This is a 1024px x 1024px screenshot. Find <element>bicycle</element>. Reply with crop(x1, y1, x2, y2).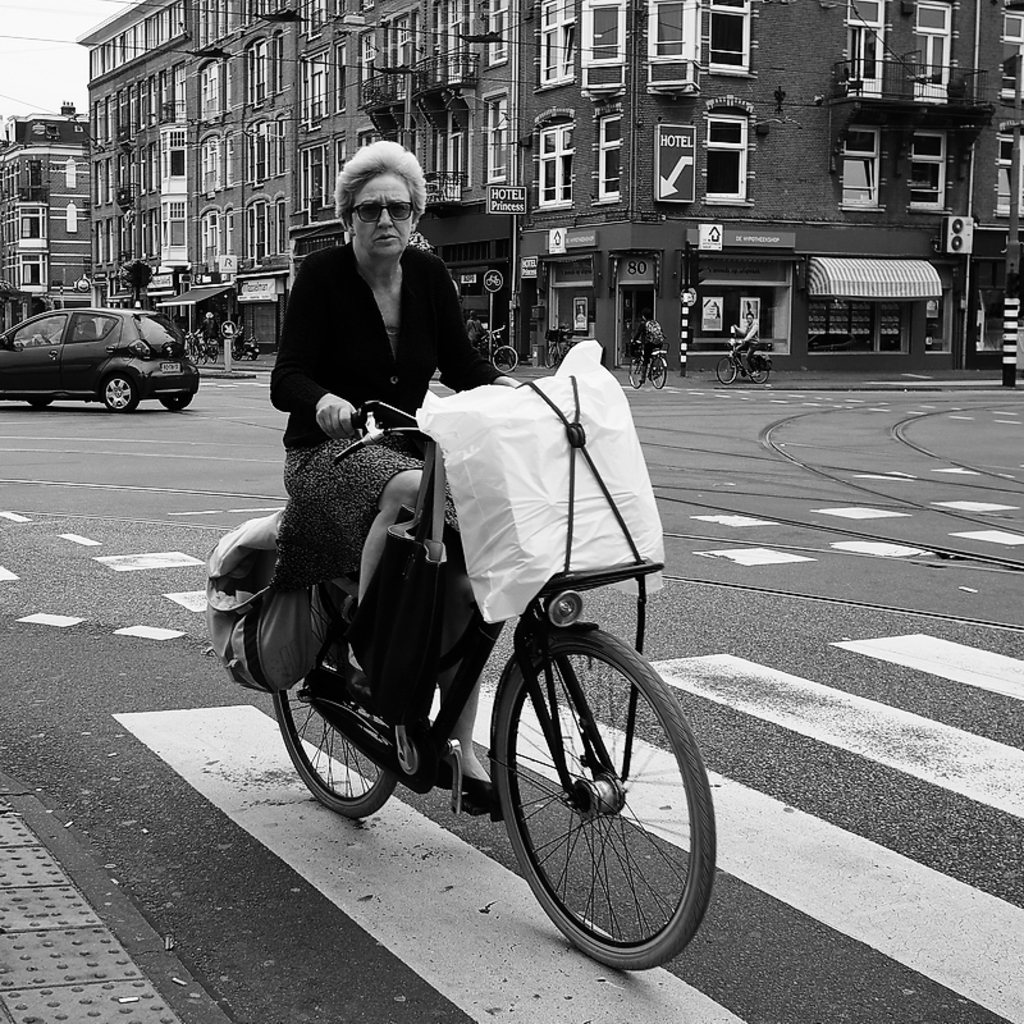
crop(712, 335, 769, 385).
